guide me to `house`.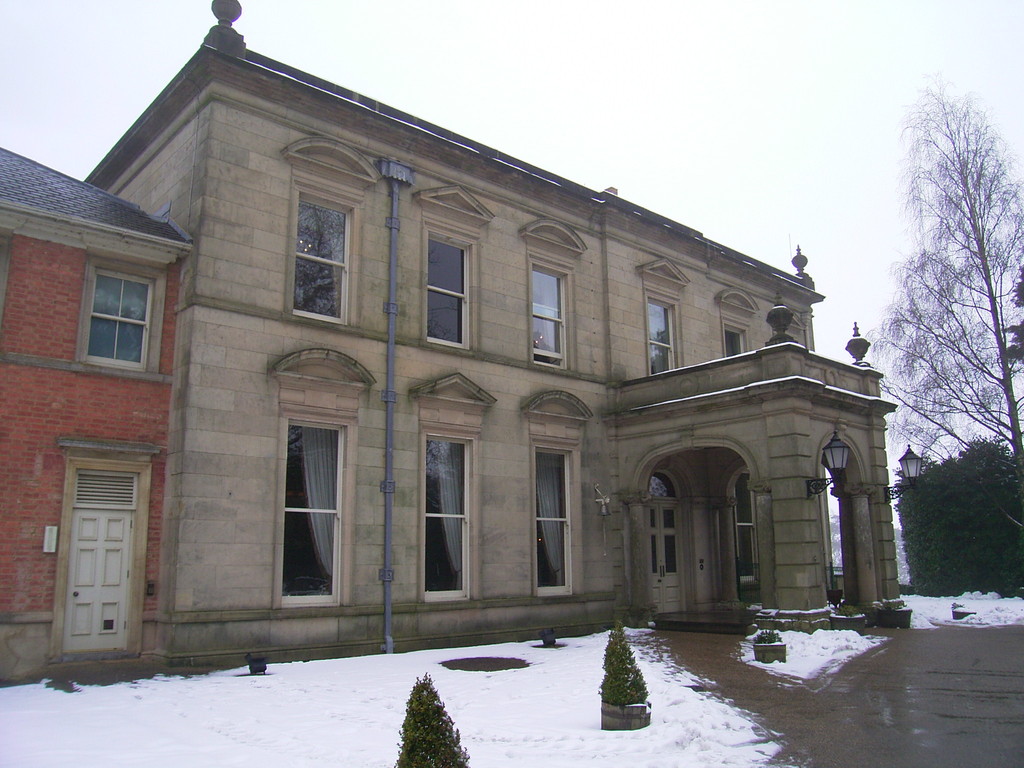
Guidance: locate(0, 143, 191, 685).
